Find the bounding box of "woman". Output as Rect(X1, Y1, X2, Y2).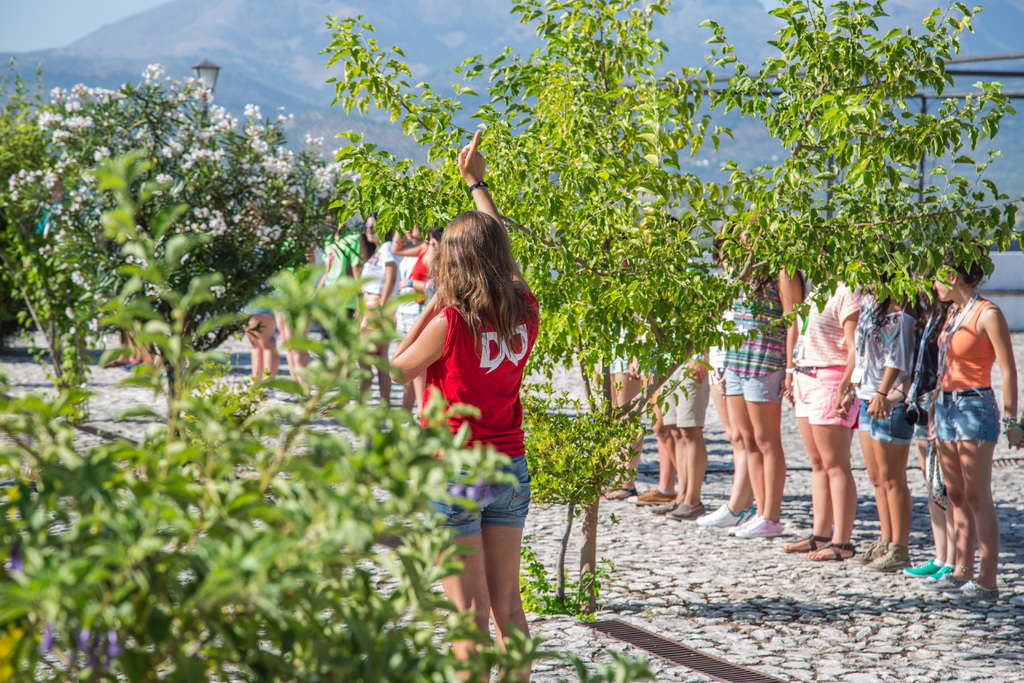
Rect(724, 188, 797, 544).
